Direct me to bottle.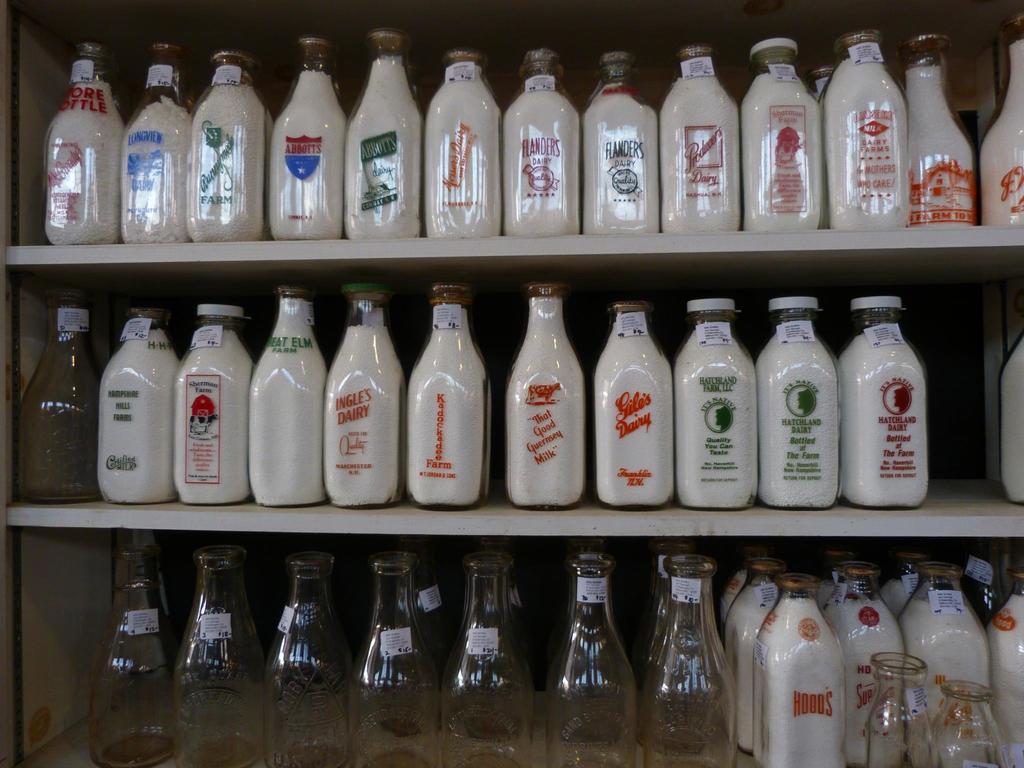
Direction: {"x1": 347, "y1": 29, "x2": 426, "y2": 243}.
